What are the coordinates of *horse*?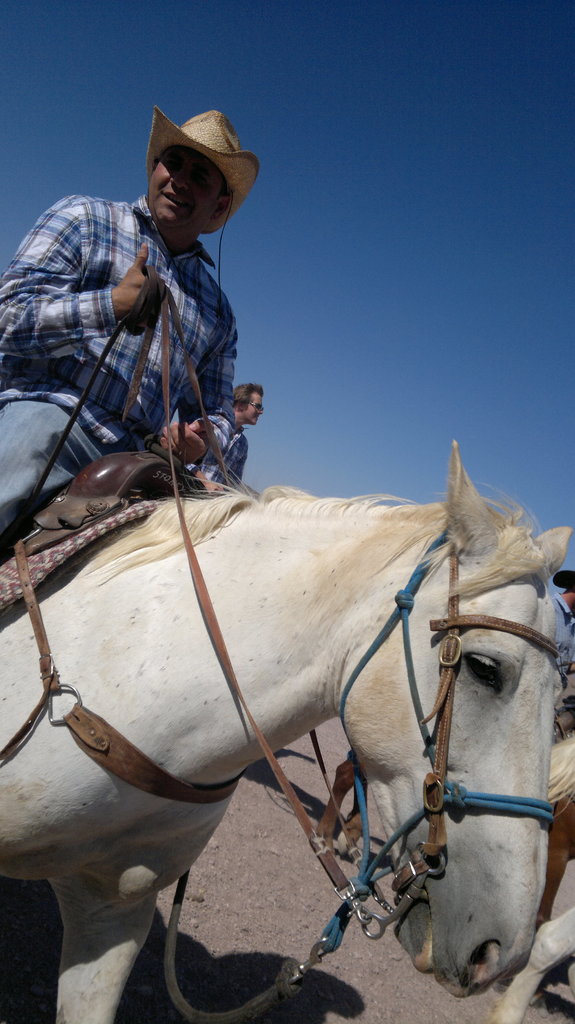
select_region(493, 729, 574, 1023).
